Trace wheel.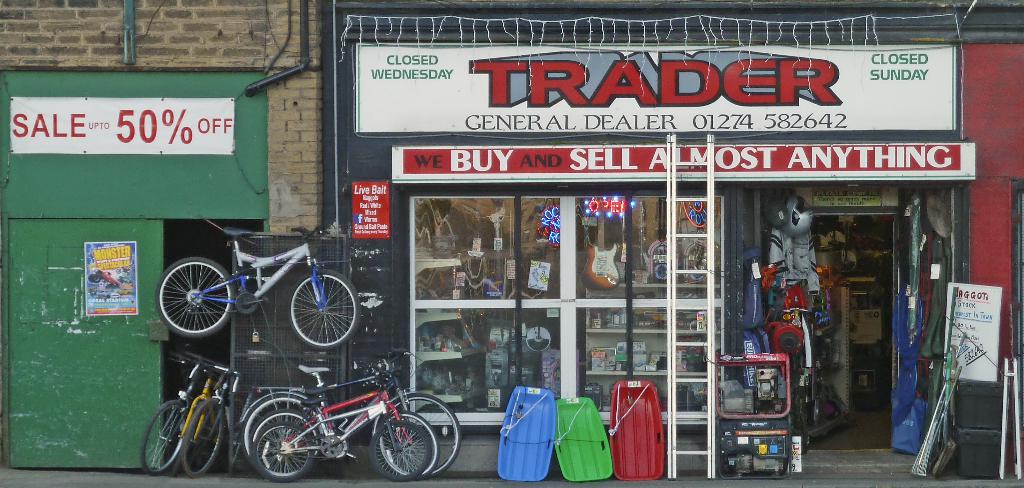
Traced to [249,409,319,442].
